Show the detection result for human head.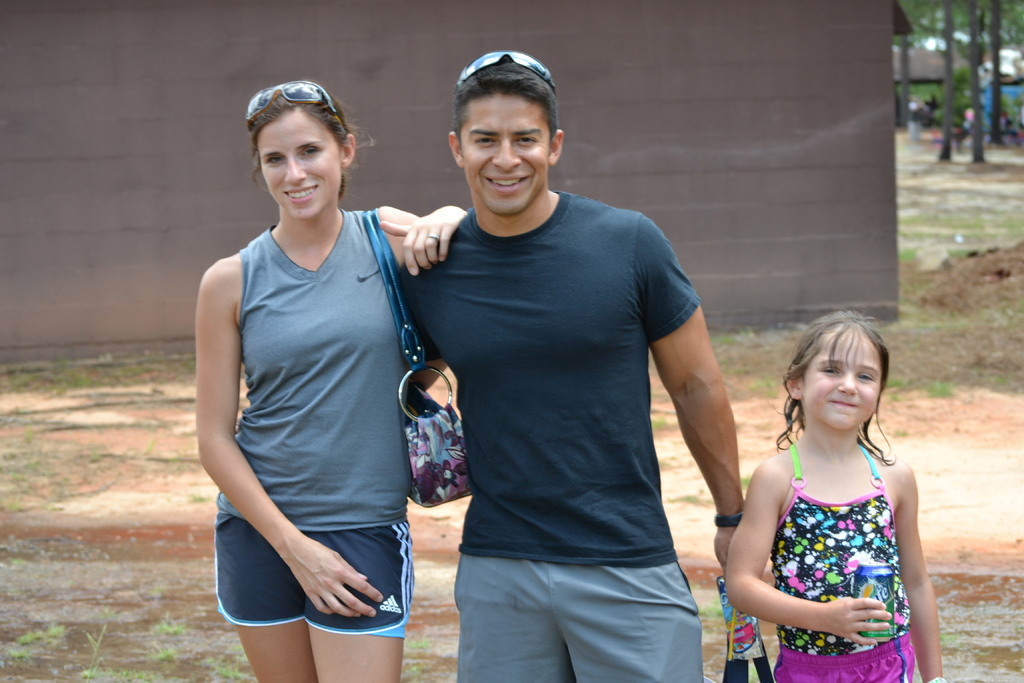
{"x1": 789, "y1": 320, "x2": 899, "y2": 452}.
